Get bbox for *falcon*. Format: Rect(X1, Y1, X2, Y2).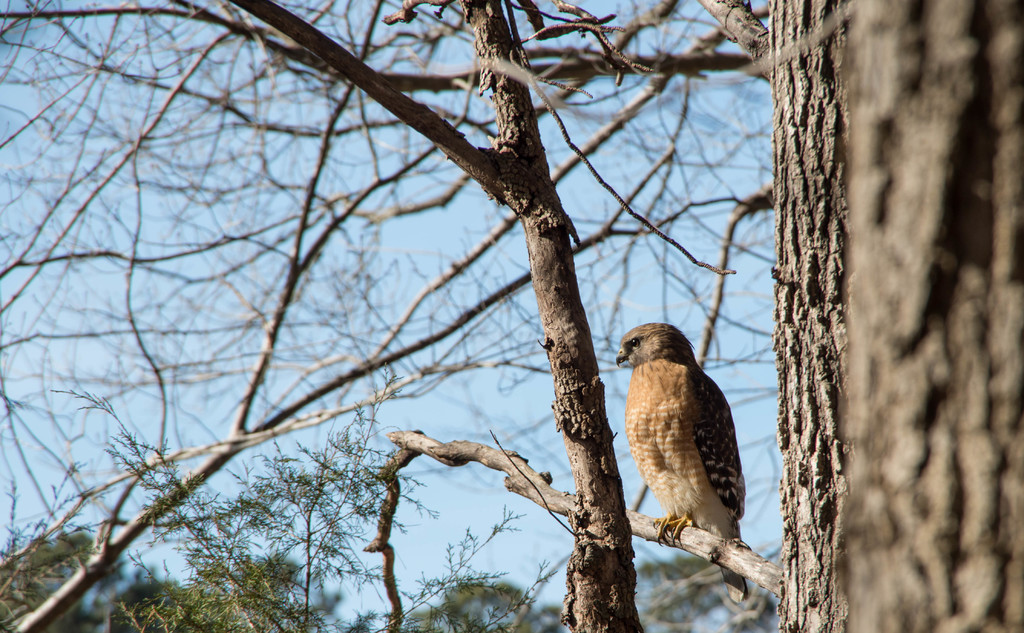
Rect(616, 320, 745, 605).
